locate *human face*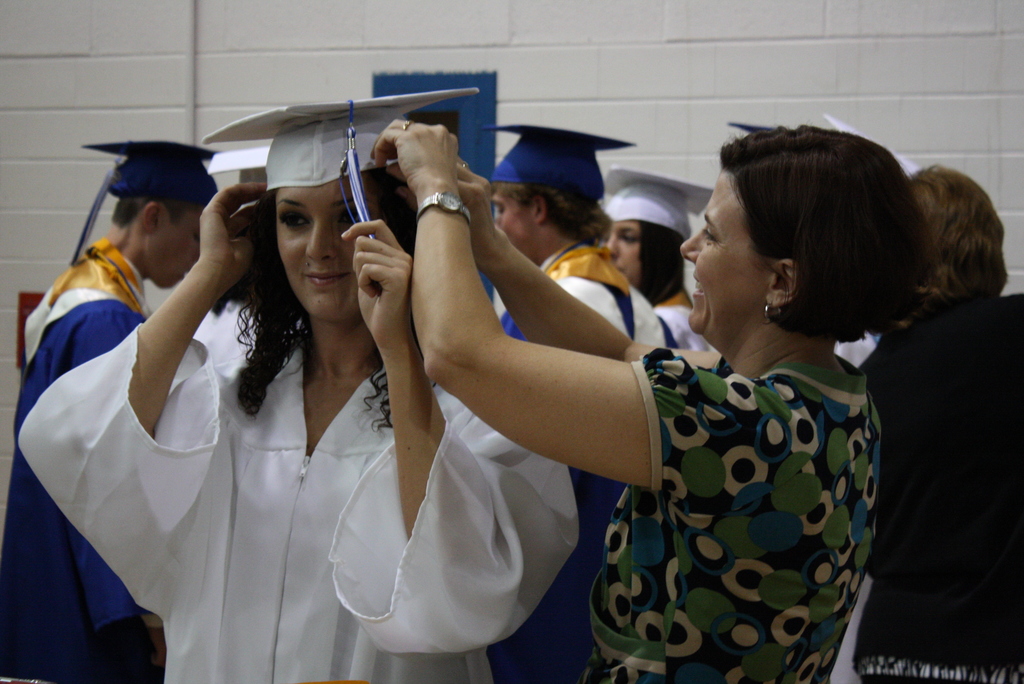
495, 191, 537, 252
